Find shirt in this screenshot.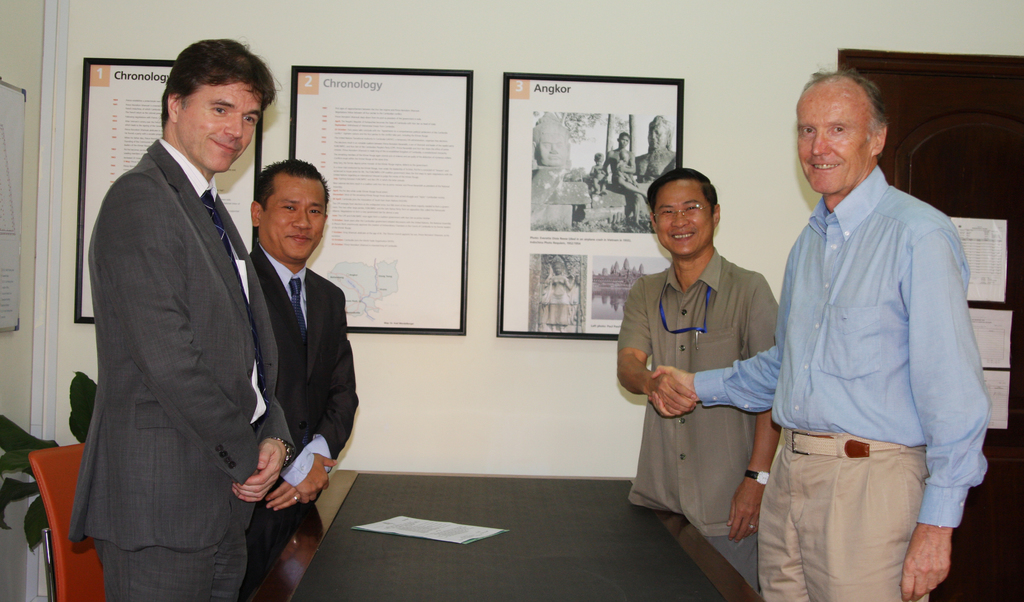
The bounding box for shirt is bbox=(154, 139, 269, 422).
